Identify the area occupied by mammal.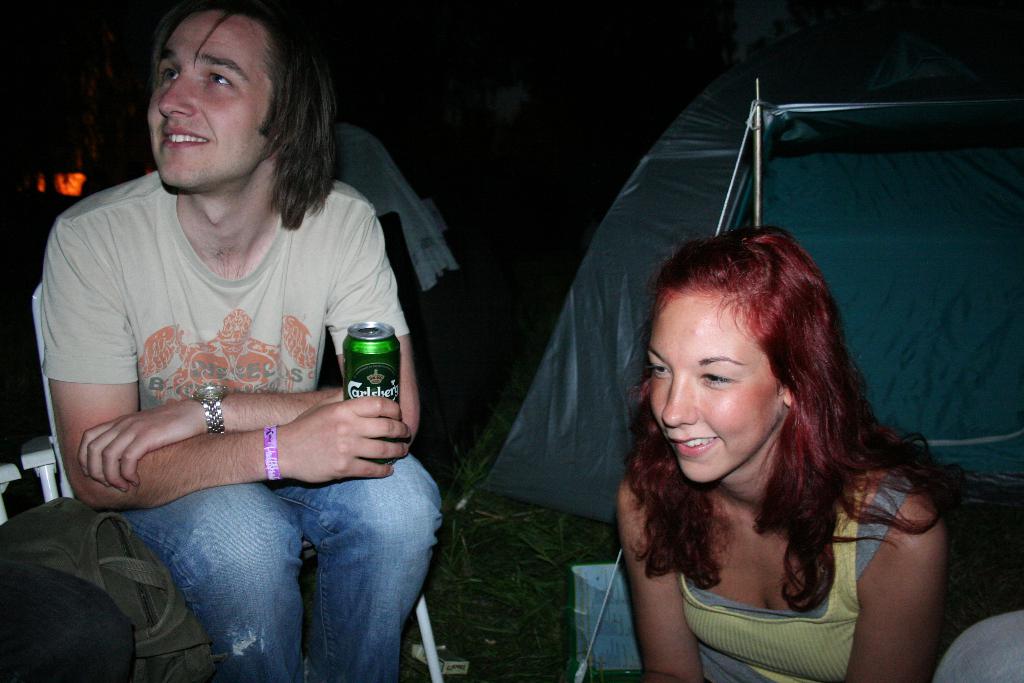
Area: rect(596, 160, 987, 677).
